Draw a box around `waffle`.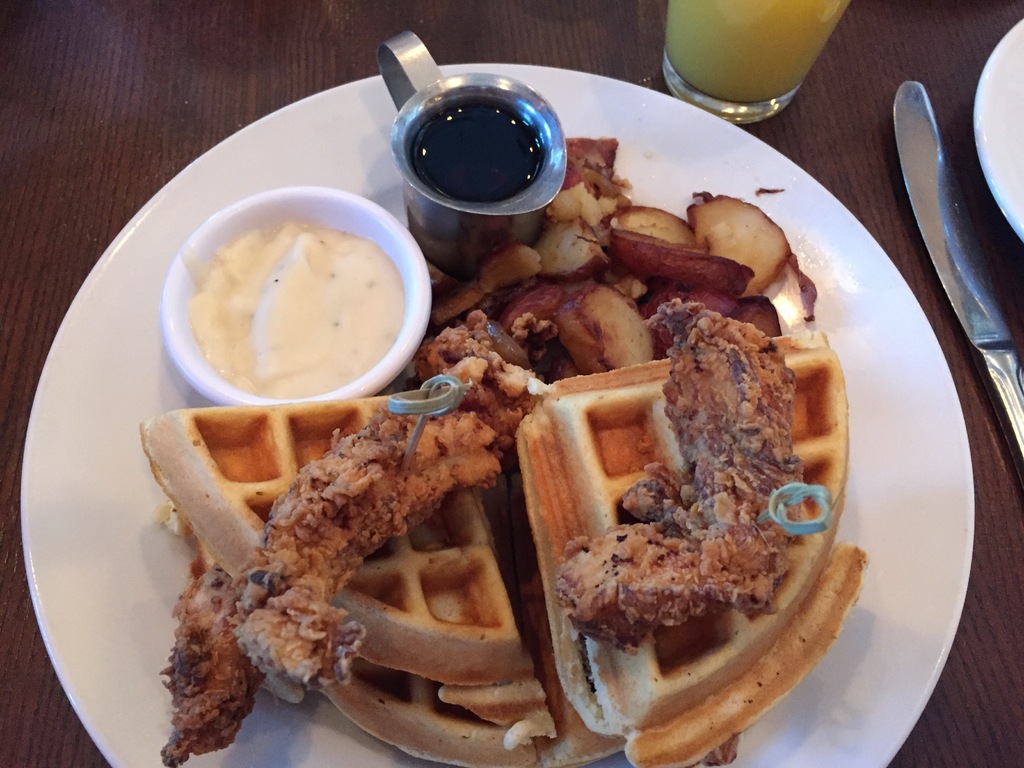
<box>192,545,540,766</box>.
